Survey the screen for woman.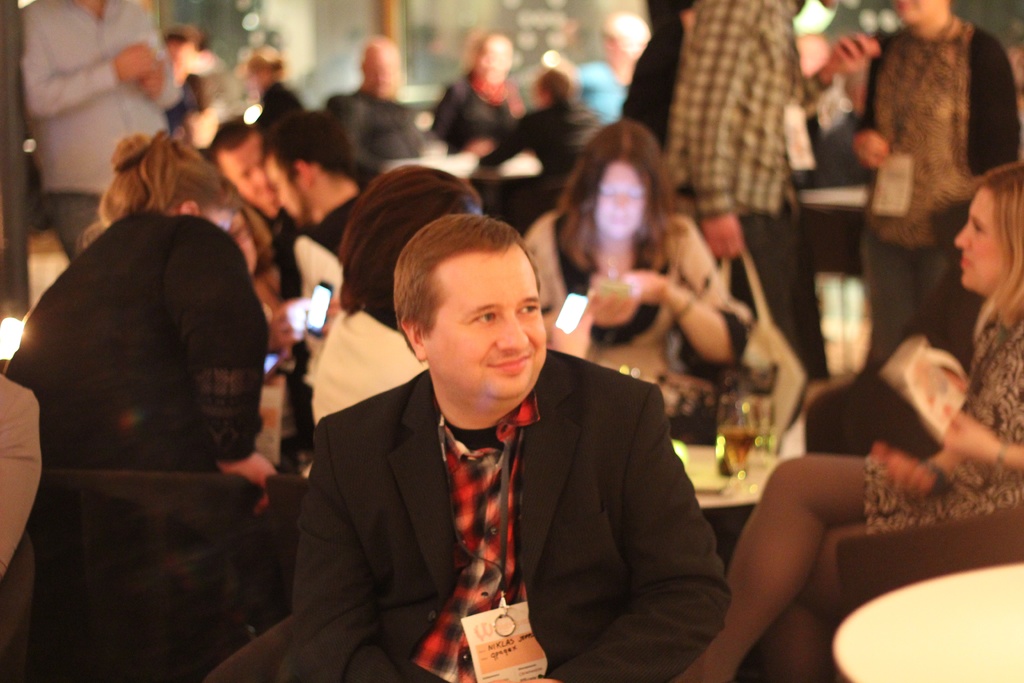
Survey found: bbox=(850, 0, 1016, 370).
